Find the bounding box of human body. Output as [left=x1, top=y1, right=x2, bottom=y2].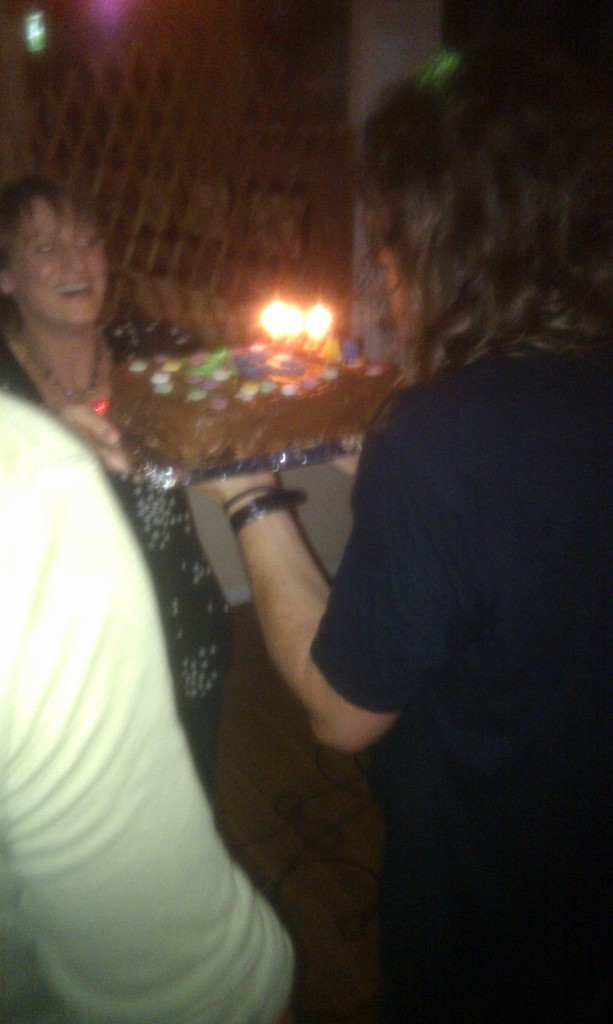
[left=0, top=330, right=230, bottom=814].
